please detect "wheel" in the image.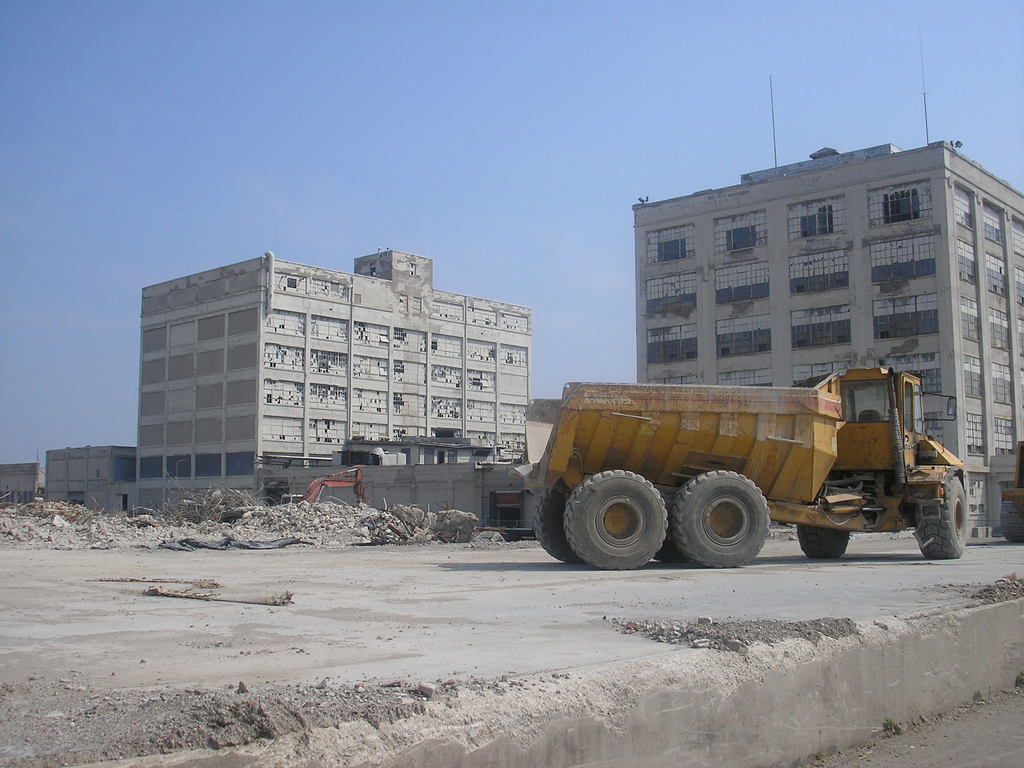
(671, 468, 774, 566).
